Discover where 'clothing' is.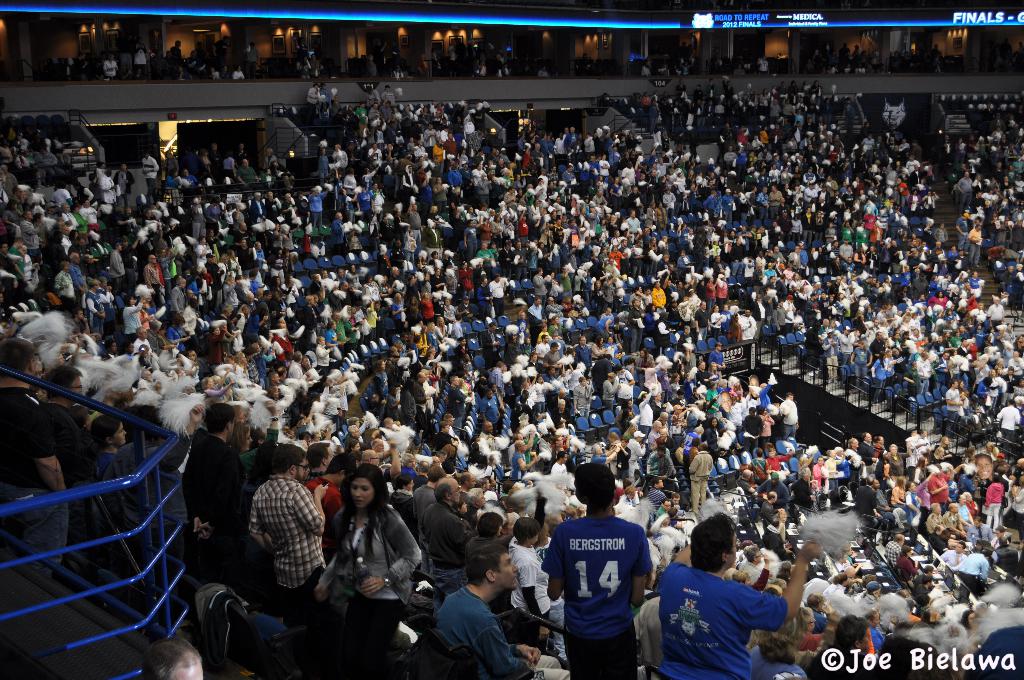
Discovered at 236:243:246:264.
